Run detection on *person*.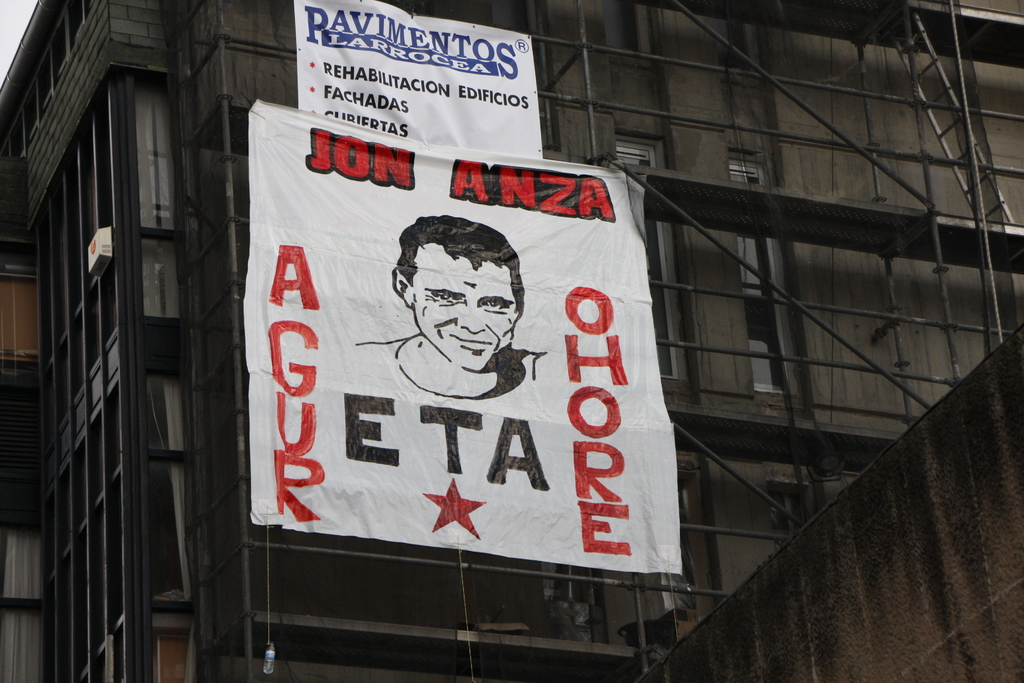
Result: [348, 205, 604, 657].
